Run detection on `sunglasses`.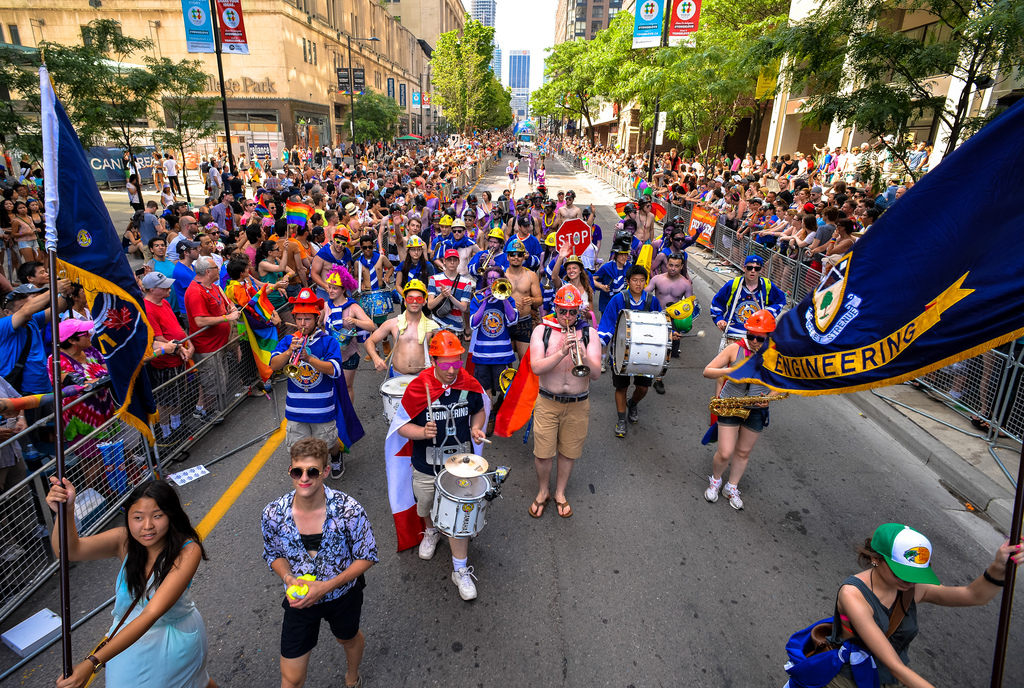
Result: pyautogui.locateOnScreen(509, 252, 522, 257).
